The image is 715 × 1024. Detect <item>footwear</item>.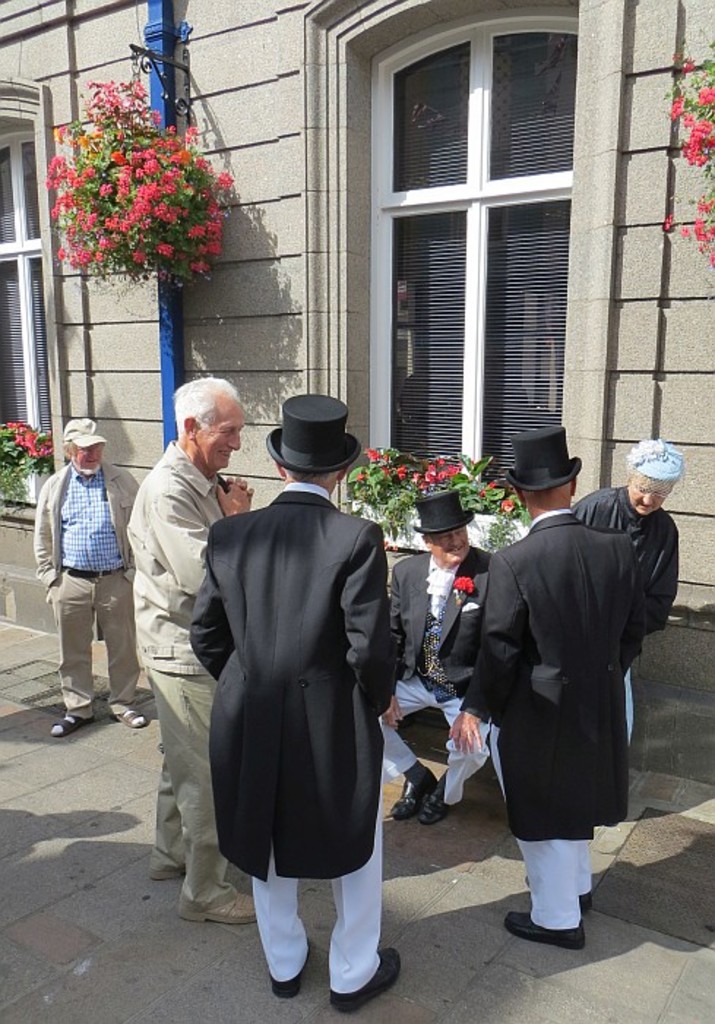
Detection: region(148, 865, 187, 882).
